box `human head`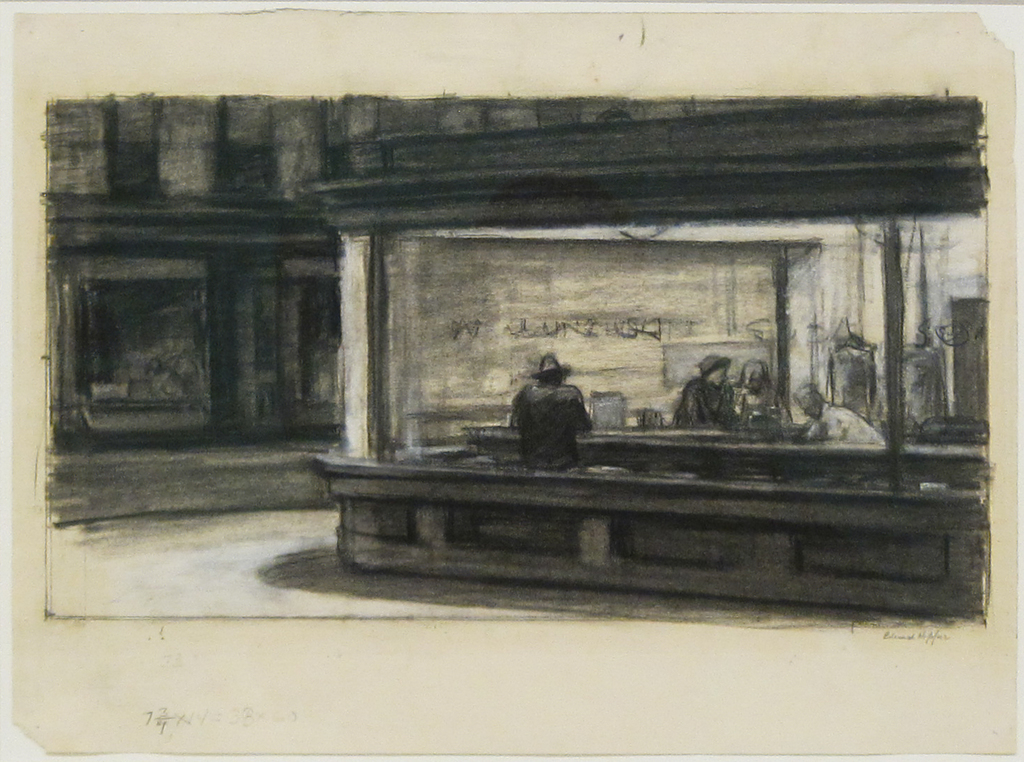
pyautogui.locateOnScreen(792, 381, 824, 419)
